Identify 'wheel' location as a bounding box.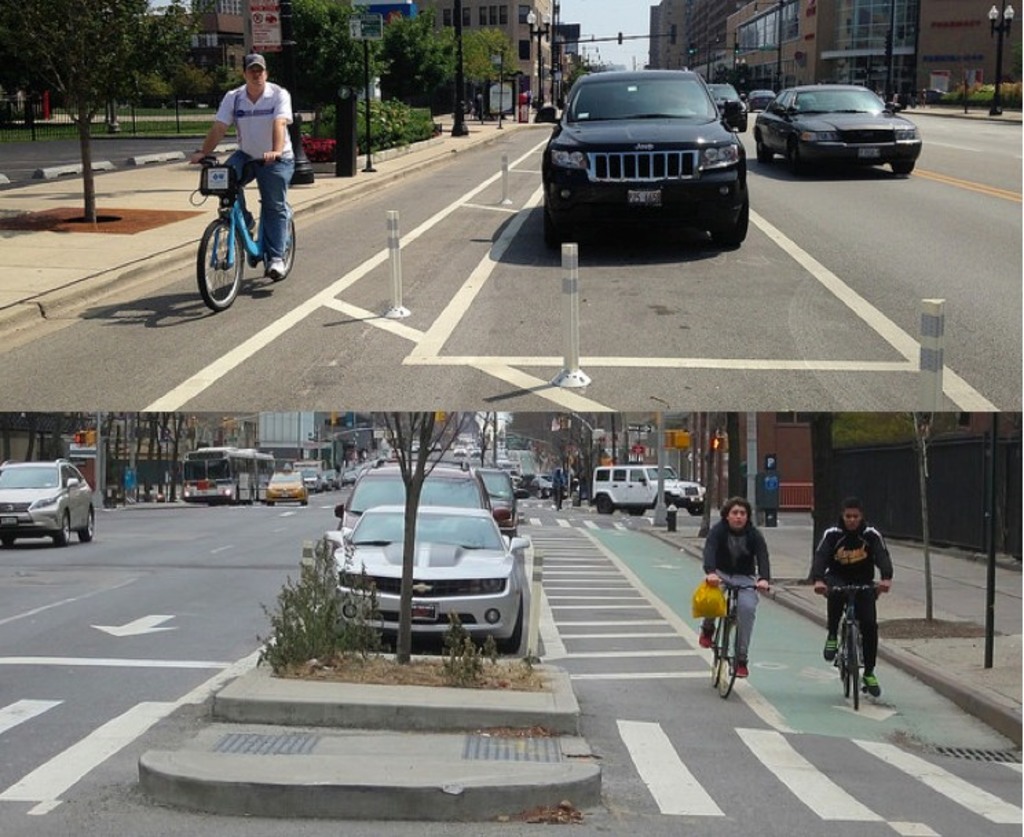
{"left": 541, "top": 182, "right": 562, "bottom": 248}.
